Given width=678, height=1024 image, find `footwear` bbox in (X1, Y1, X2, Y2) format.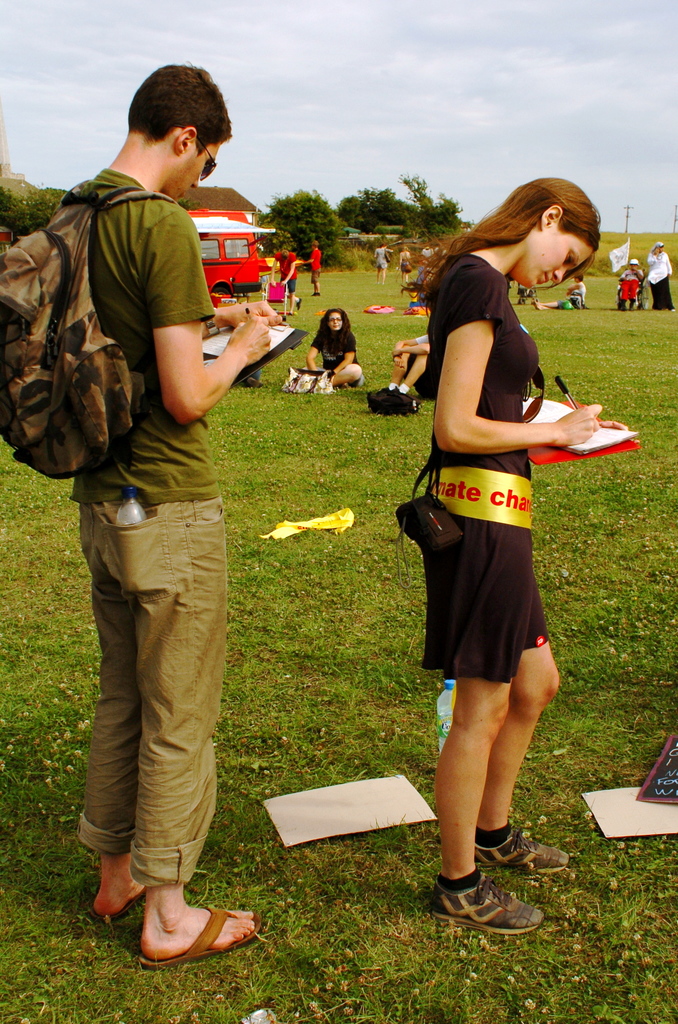
(134, 906, 264, 970).
